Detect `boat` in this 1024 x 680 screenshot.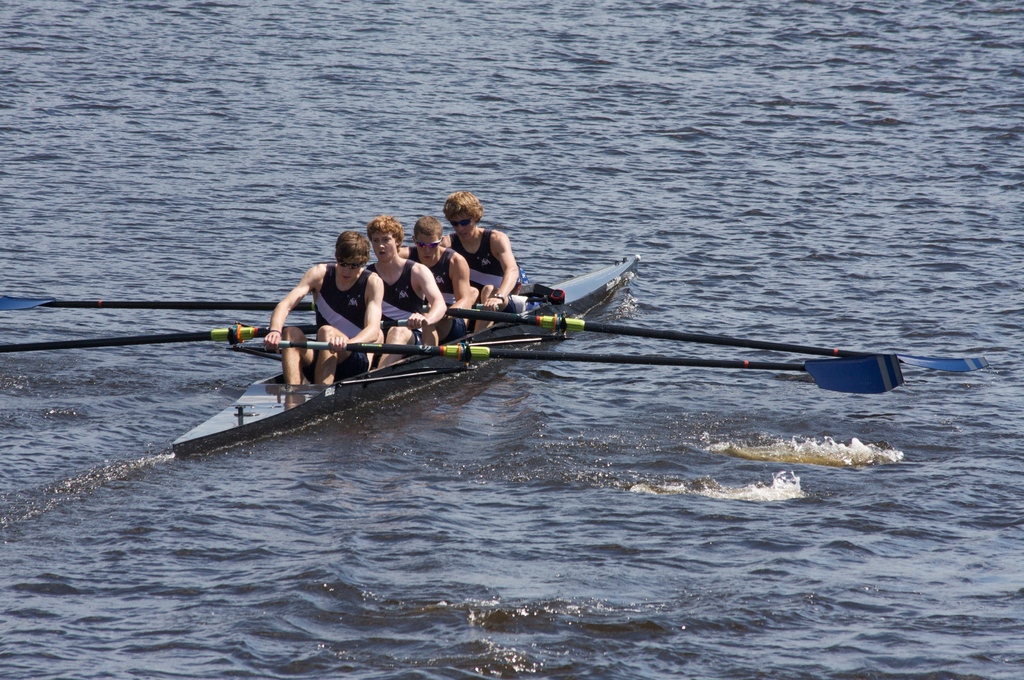
Detection: rect(164, 251, 643, 457).
